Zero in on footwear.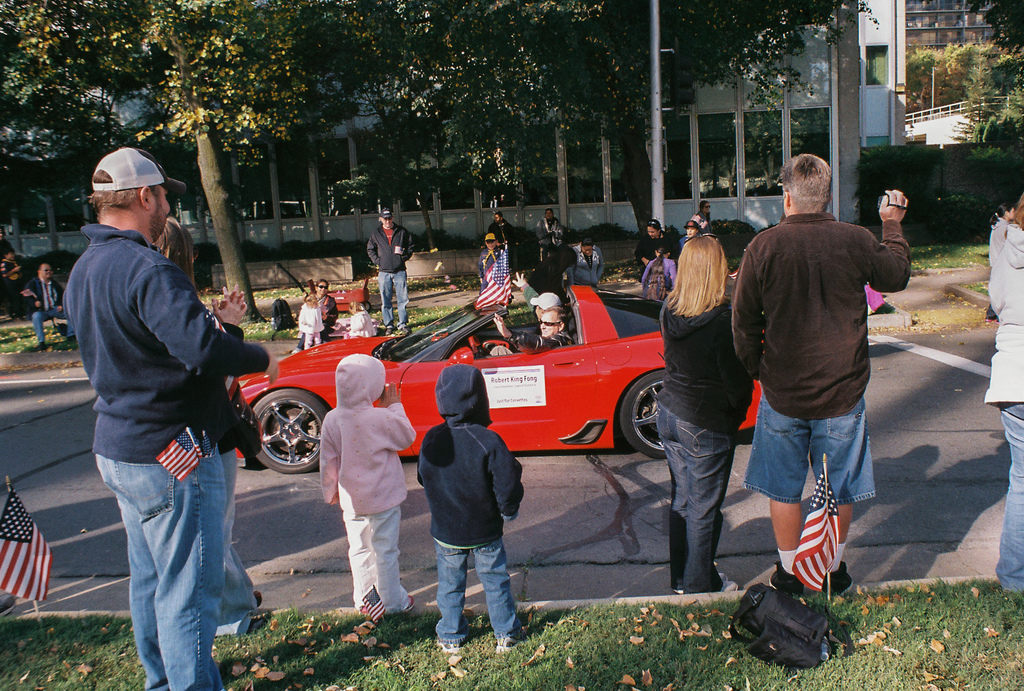
Zeroed in: select_region(433, 628, 462, 657).
